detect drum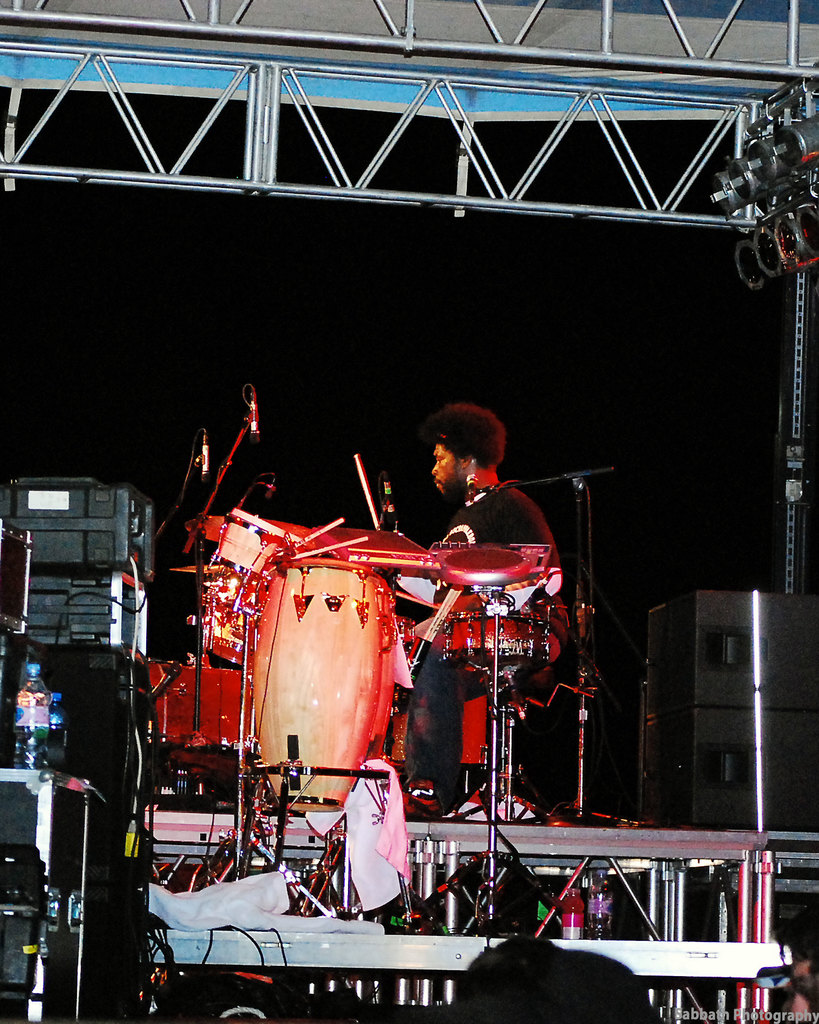
locate(388, 620, 490, 764)
